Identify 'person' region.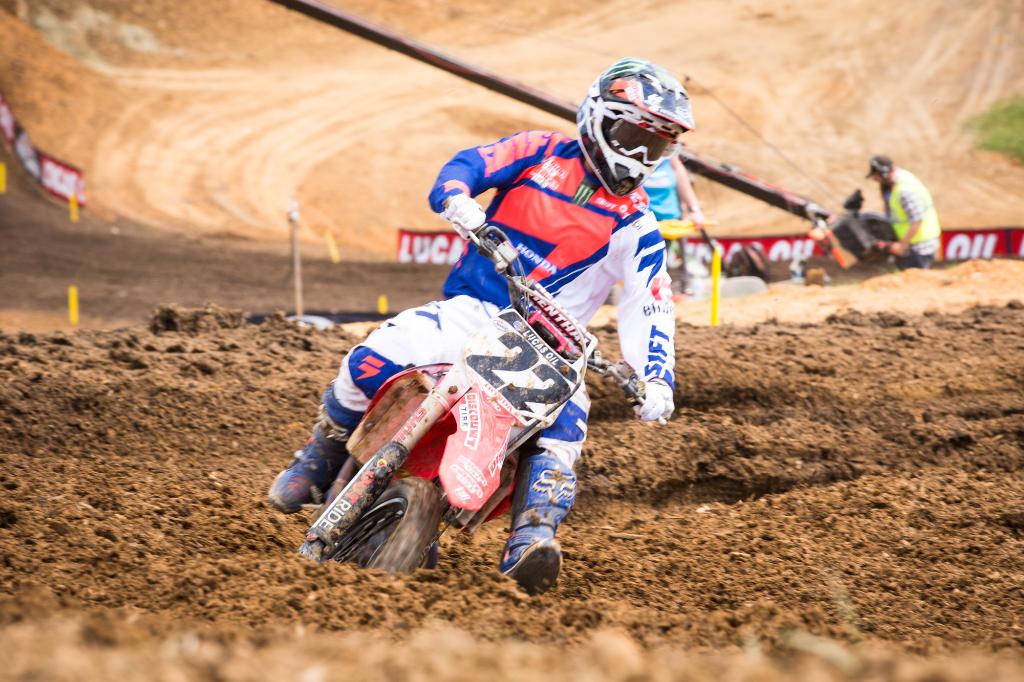
Region: x1=856 y1=157 x2=935 y2=287.
